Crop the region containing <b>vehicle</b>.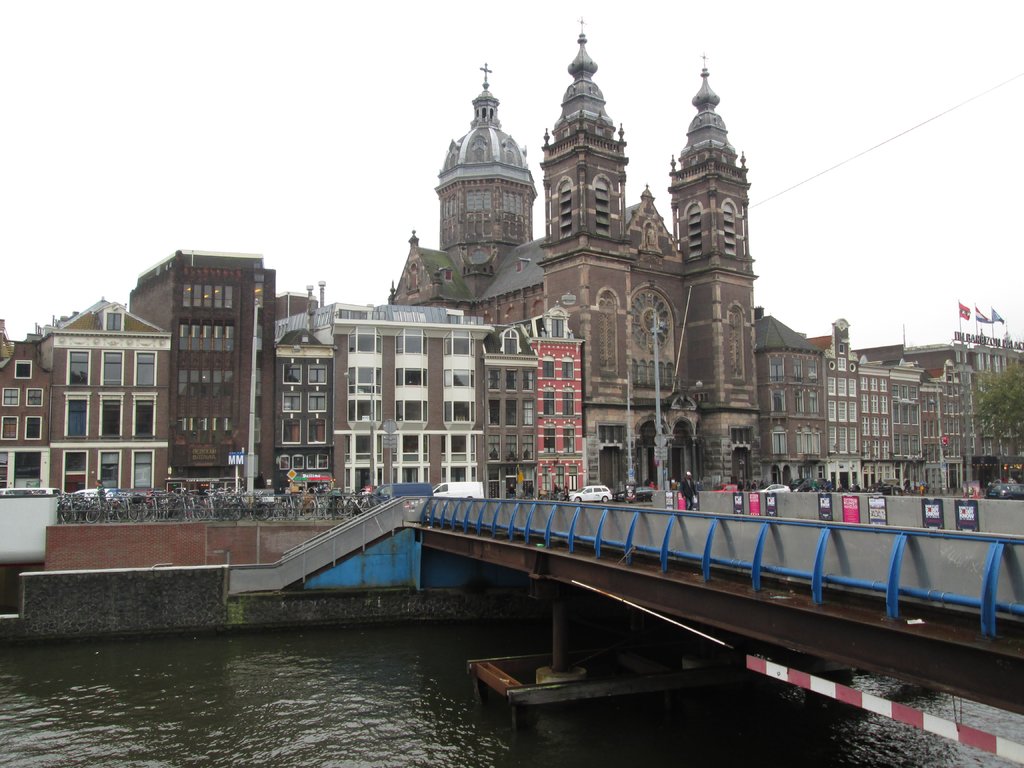
Crop region: (x1=761, y1=481, x2=791, y2=495).
